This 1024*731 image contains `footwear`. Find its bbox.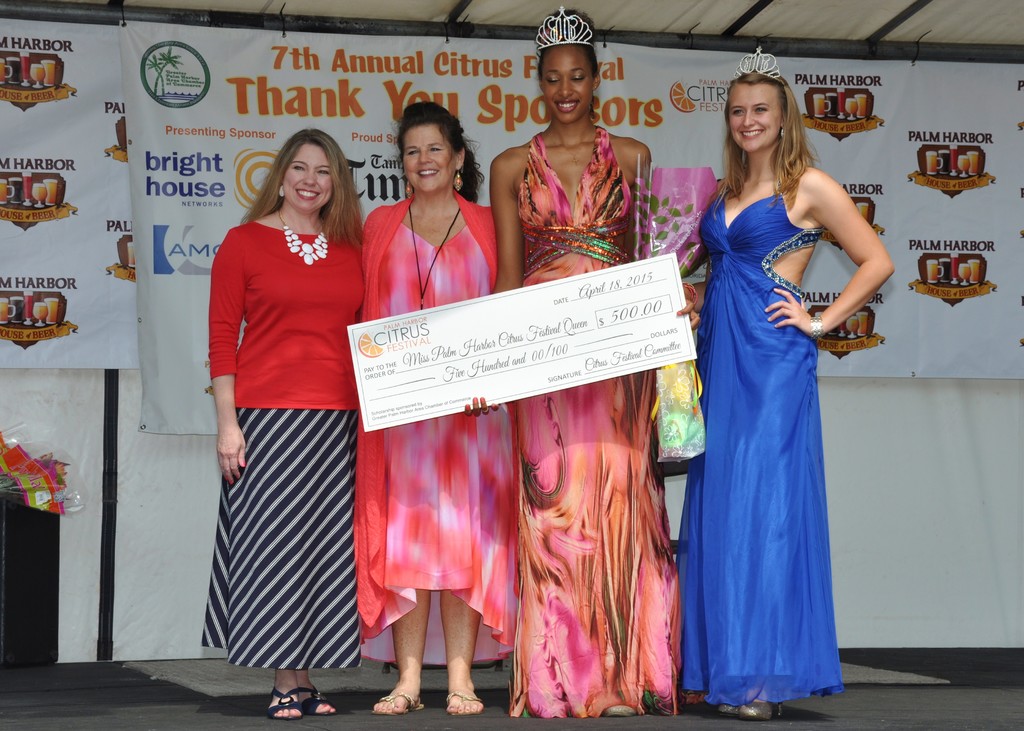
[x1=268, y1=685, x2=301, y2=722].
